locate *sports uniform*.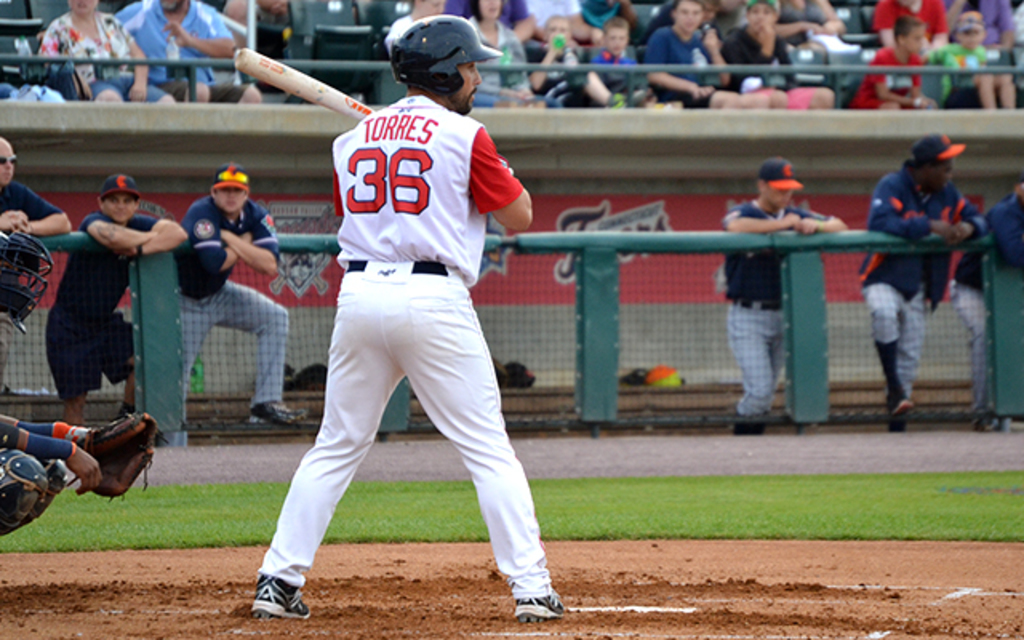
Bounding box: BBox(166, 194, 288, 408).
